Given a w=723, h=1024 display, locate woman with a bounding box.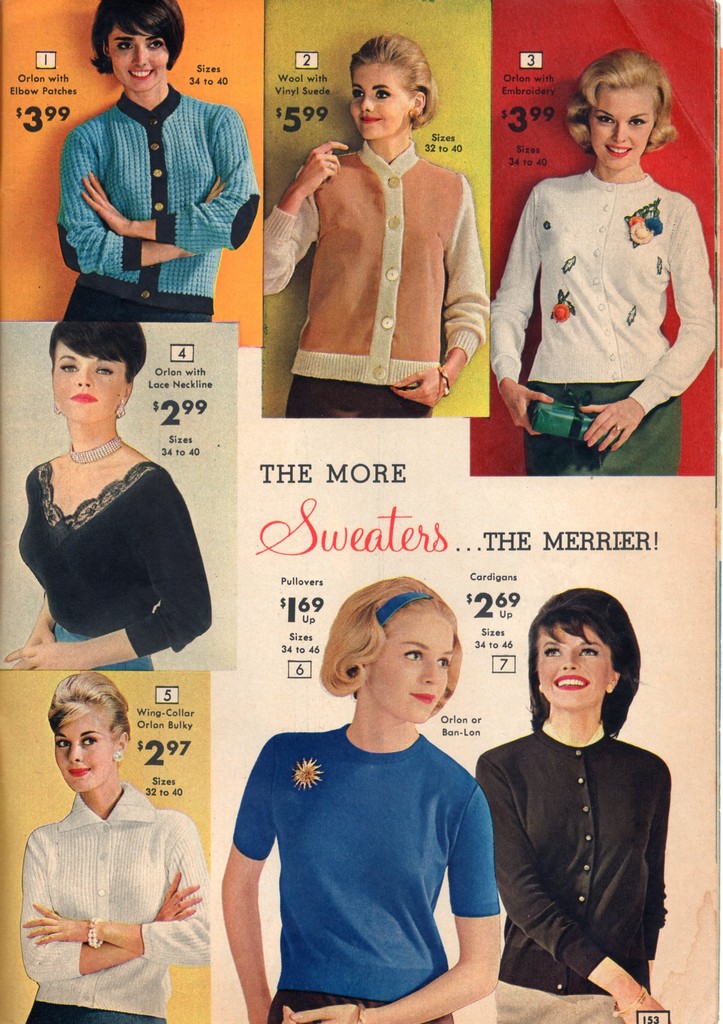
Located: locate(18, 676, 210, 1023).
